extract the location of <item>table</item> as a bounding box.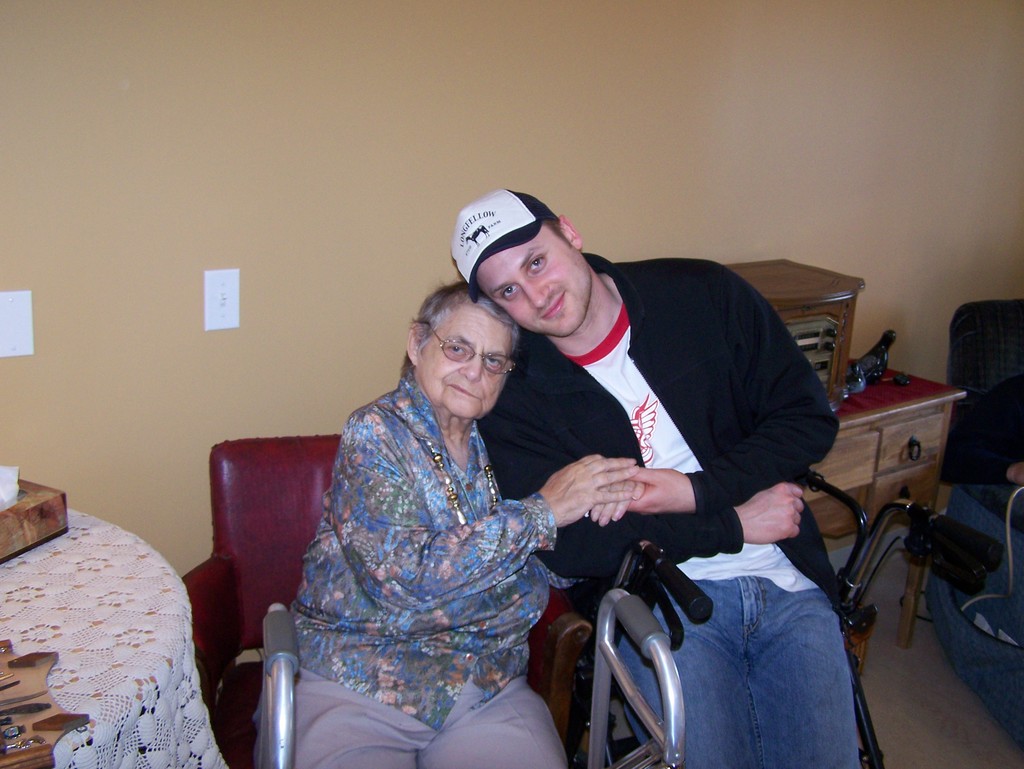
bbox(804, 352, 968, 537).
